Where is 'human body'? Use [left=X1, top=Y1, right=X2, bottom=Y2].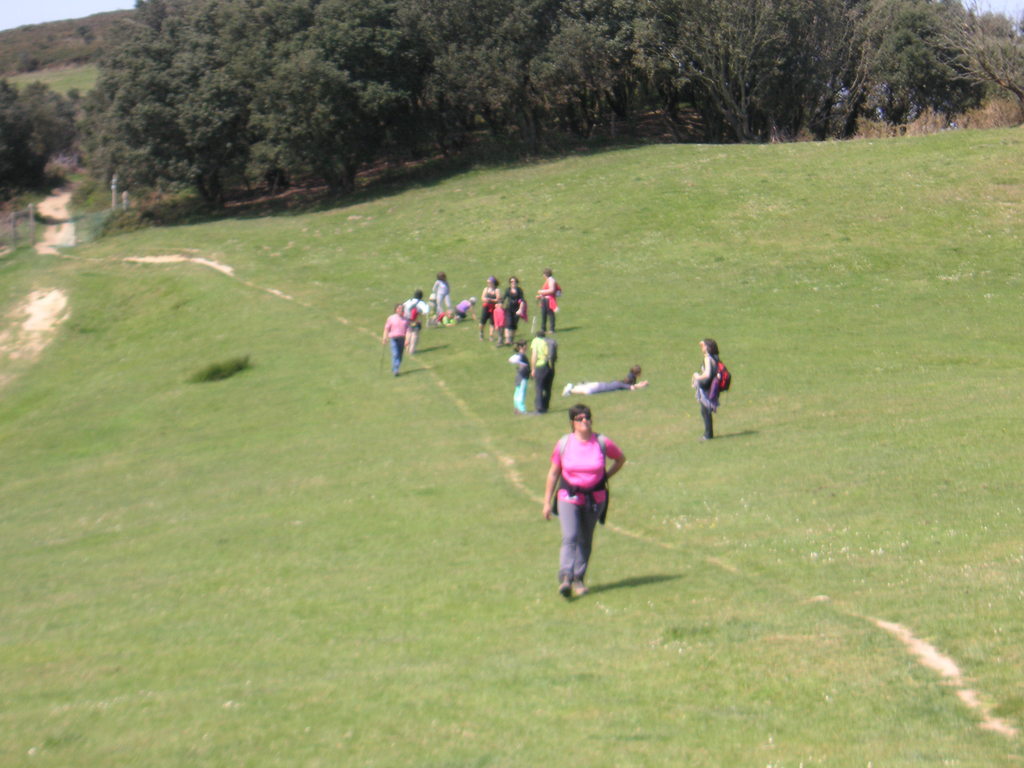
[left=543, top=398, right=643, bottom=602].
